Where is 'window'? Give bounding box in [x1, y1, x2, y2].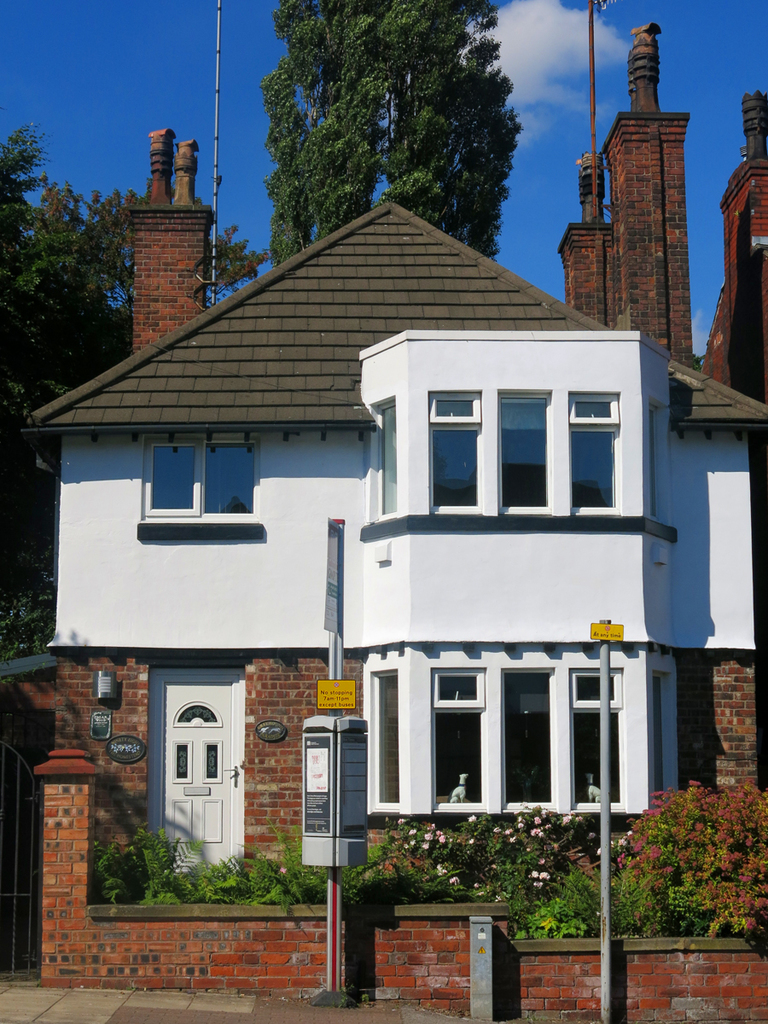
[373, 673, 403, 809].
